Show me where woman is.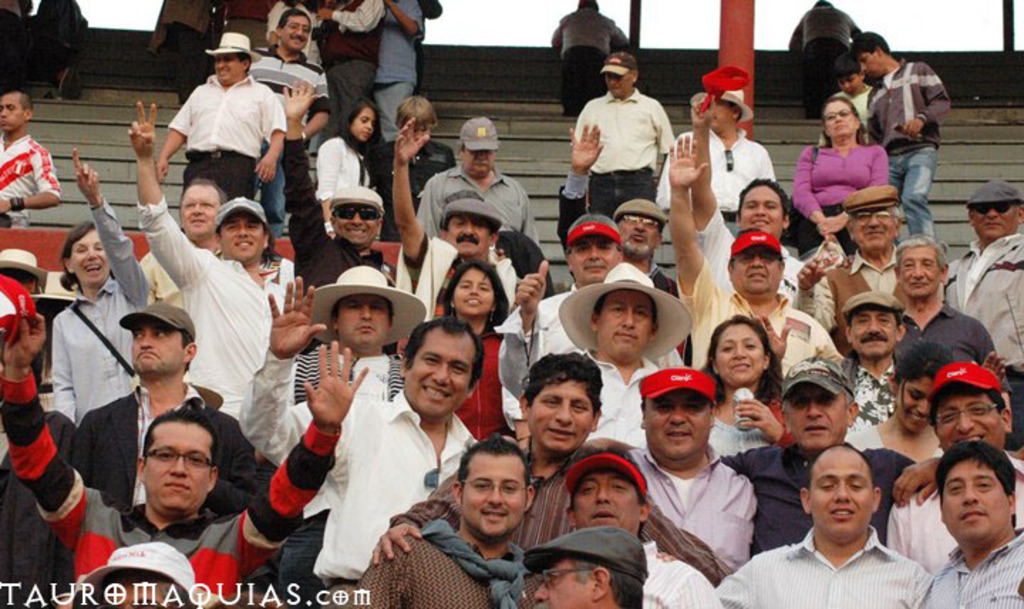
woman is at crop(46, 148, 162, 431).
